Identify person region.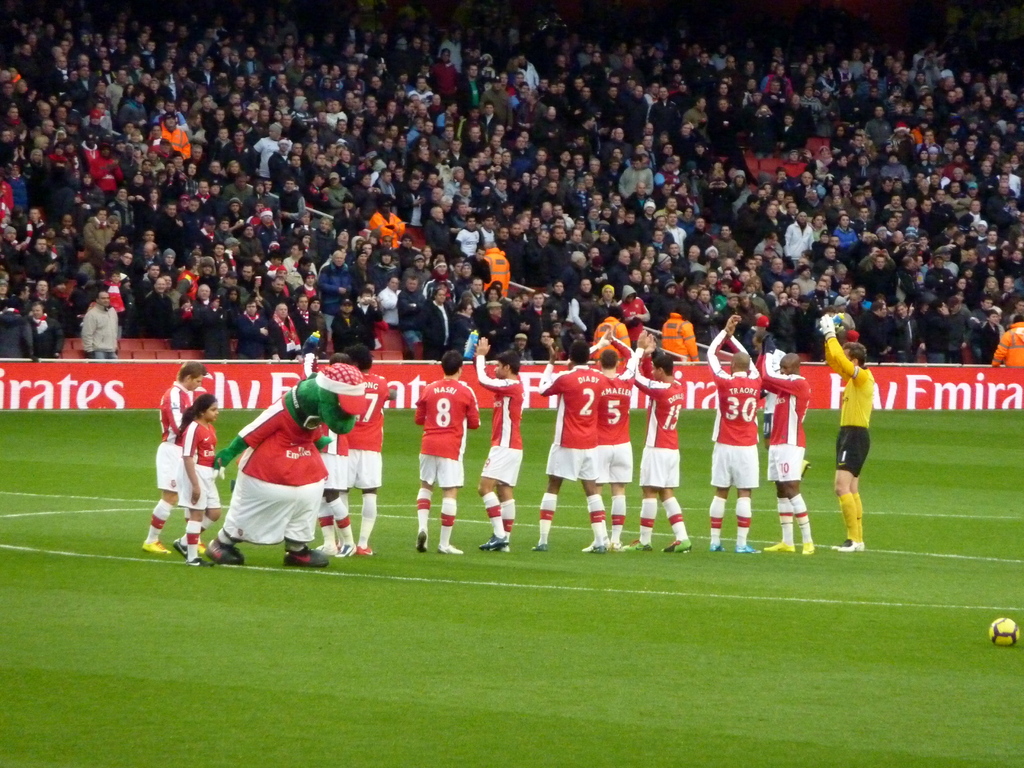
Region: 862, 300, 897, 362.
